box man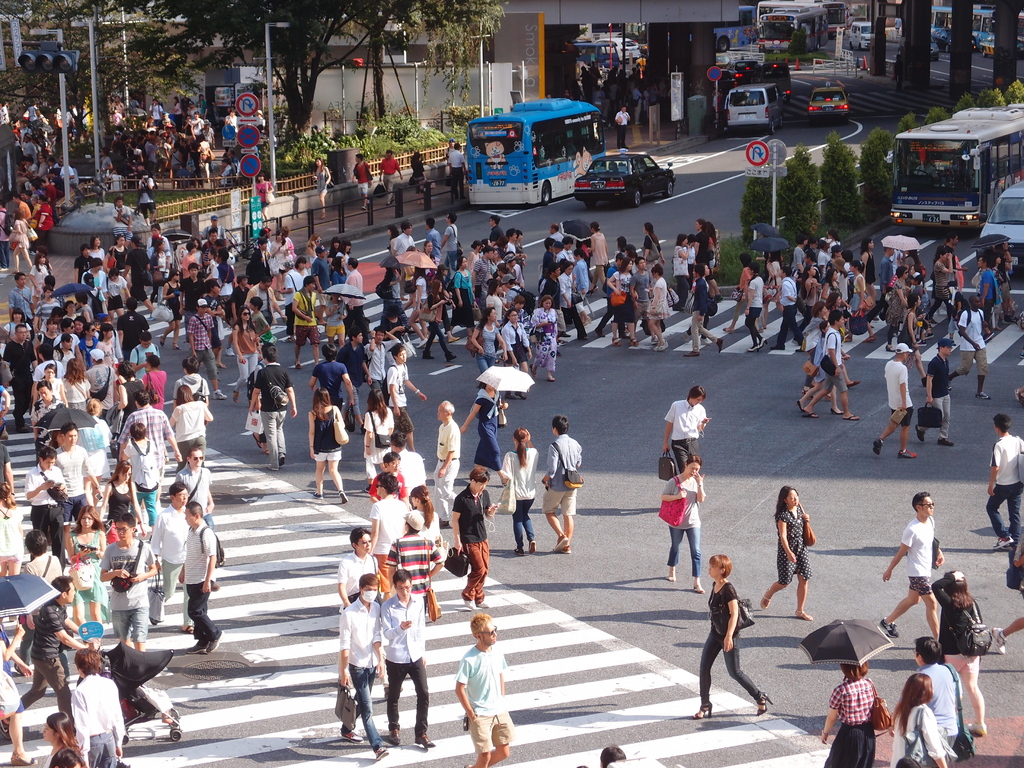
976 253 997 331
